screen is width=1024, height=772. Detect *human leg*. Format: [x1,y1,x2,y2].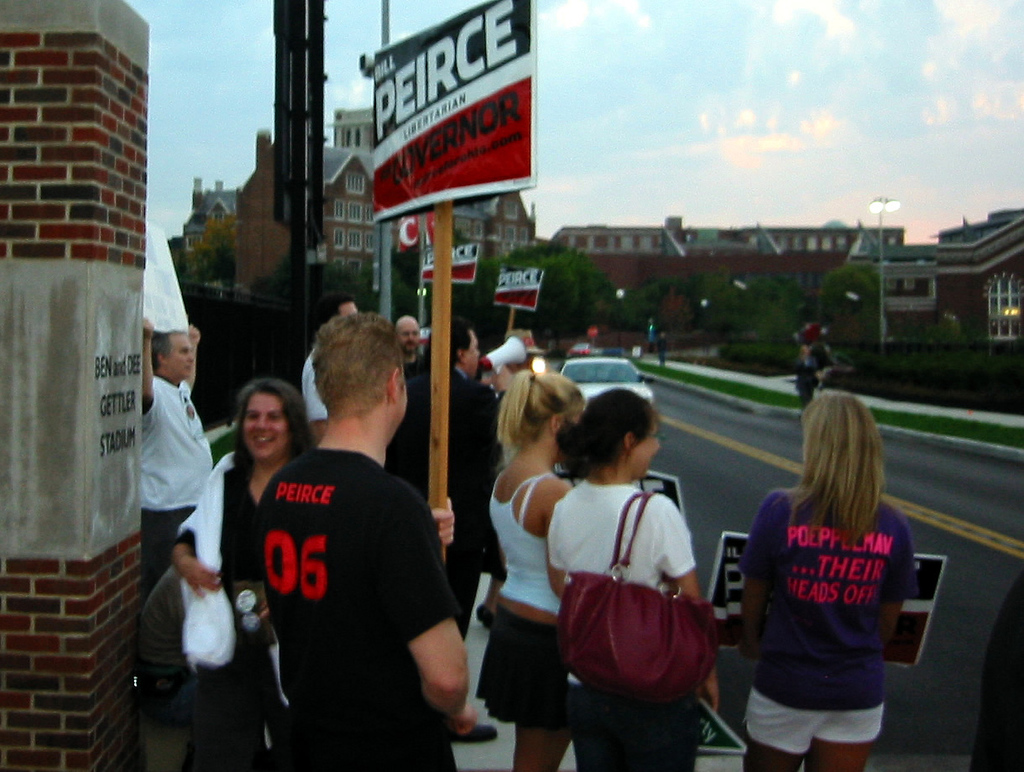
[573,679,698,767].
